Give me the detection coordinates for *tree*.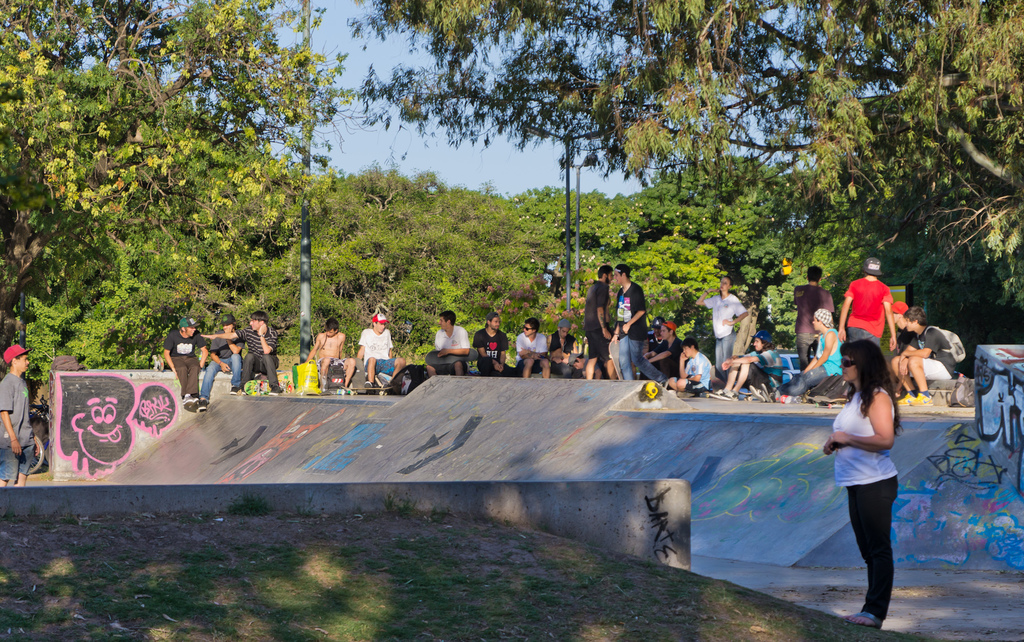
left=4, top=31, right=367, bottom=349.
